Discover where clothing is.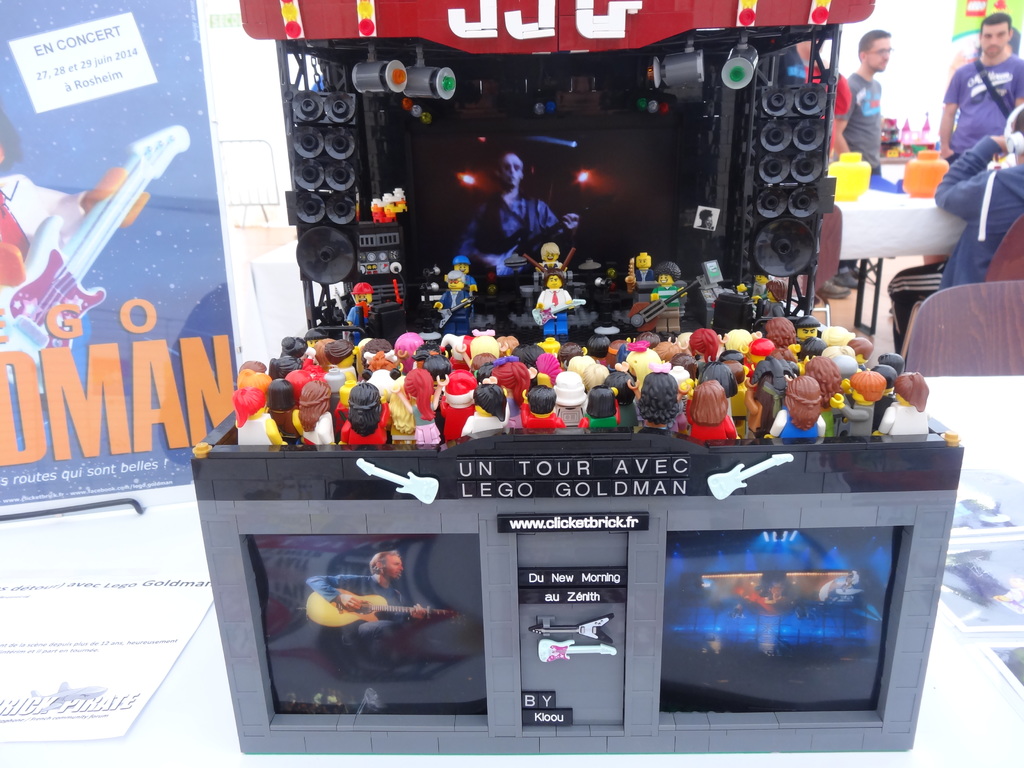
Discovered at region(461, 186, 562, 269).
